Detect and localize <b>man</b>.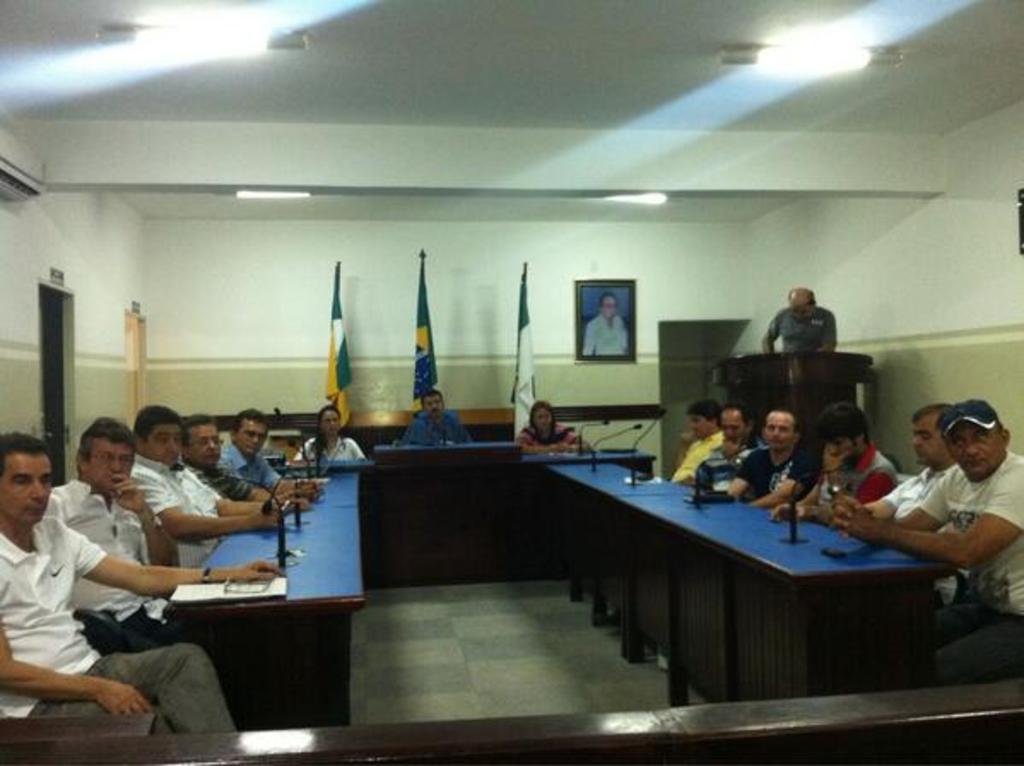
Localized at [x1=682, y1=398, x2=774, y2=480].
